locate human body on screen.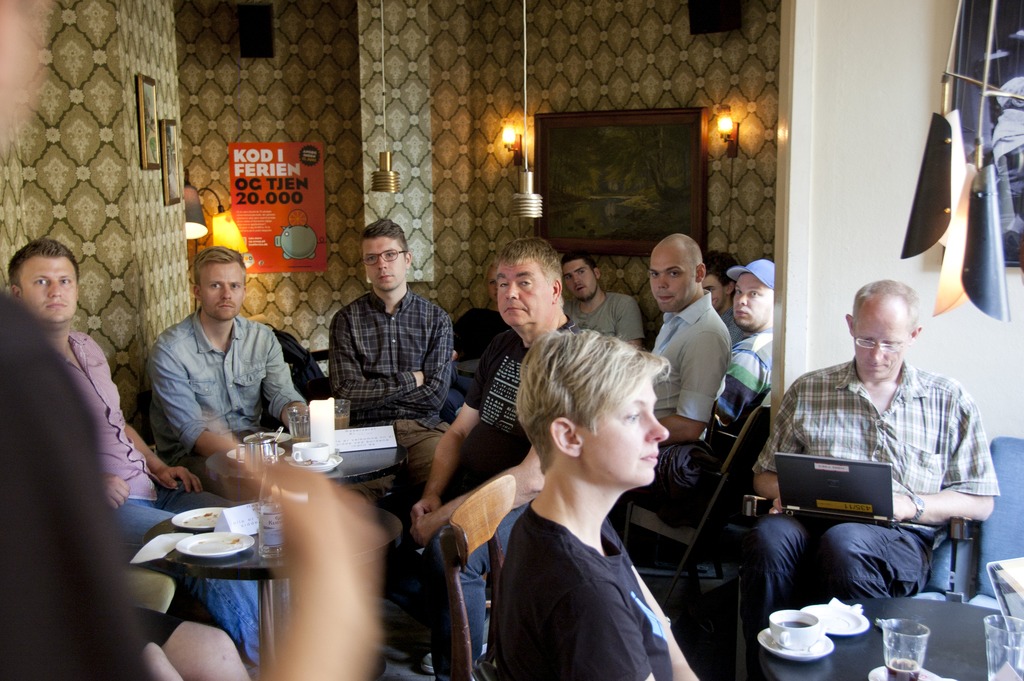
On screen at [420, 317, 557, 680].
